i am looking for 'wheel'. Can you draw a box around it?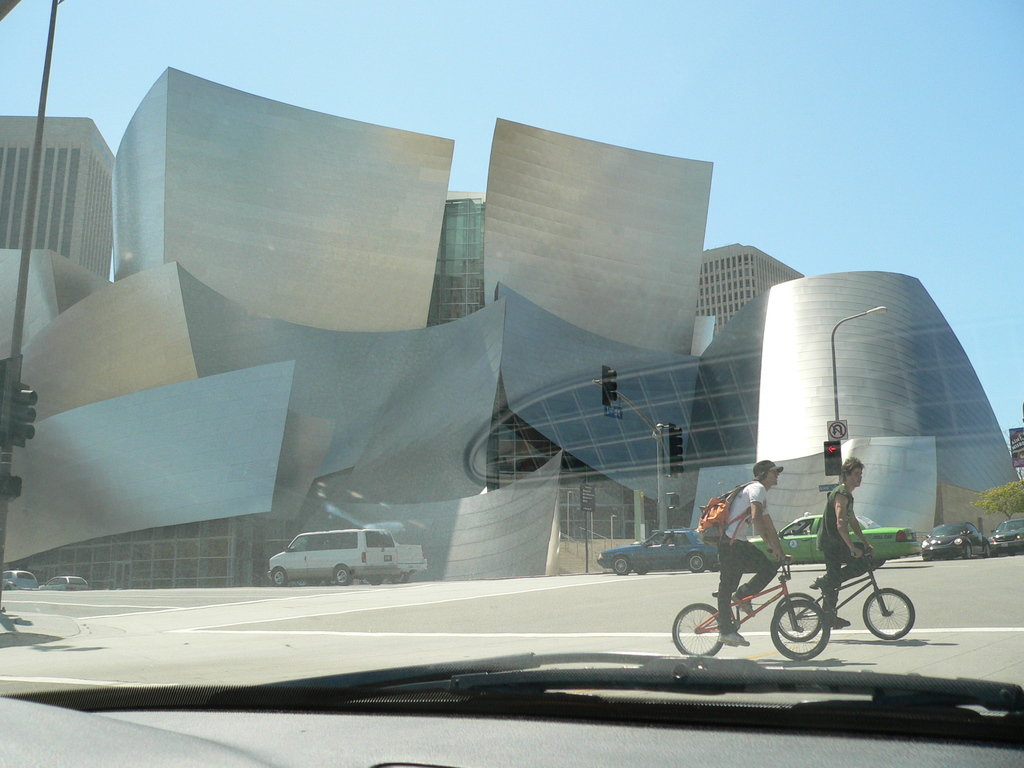
Sure, the bounding box is 773/597/818/639.
